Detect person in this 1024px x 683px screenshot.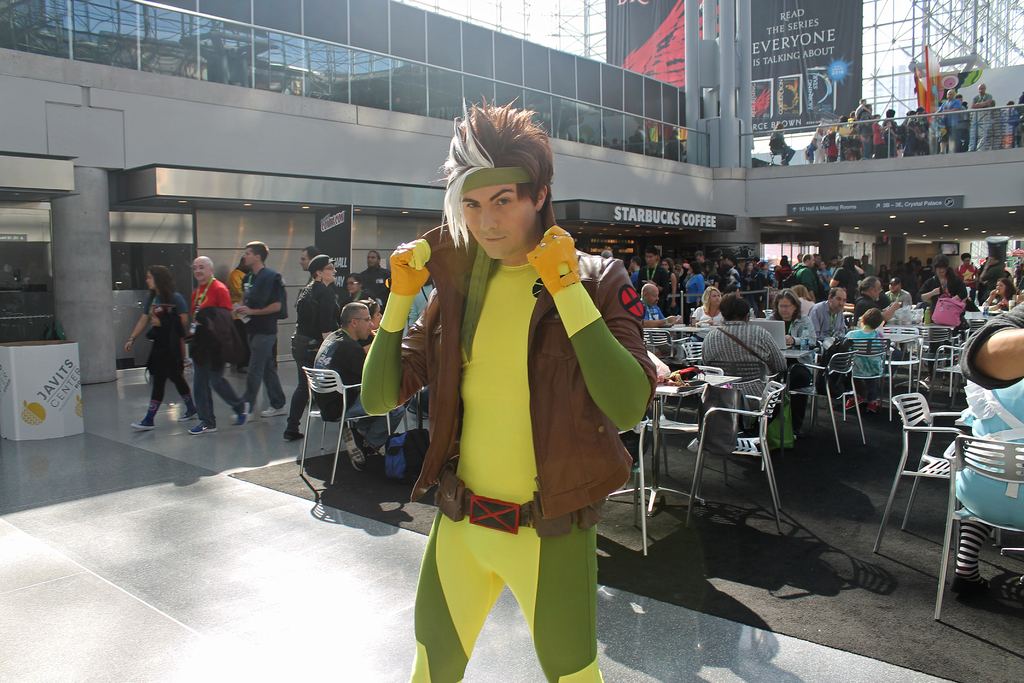
Detection: x1=230, y1=242, x2=287, y2=422.
